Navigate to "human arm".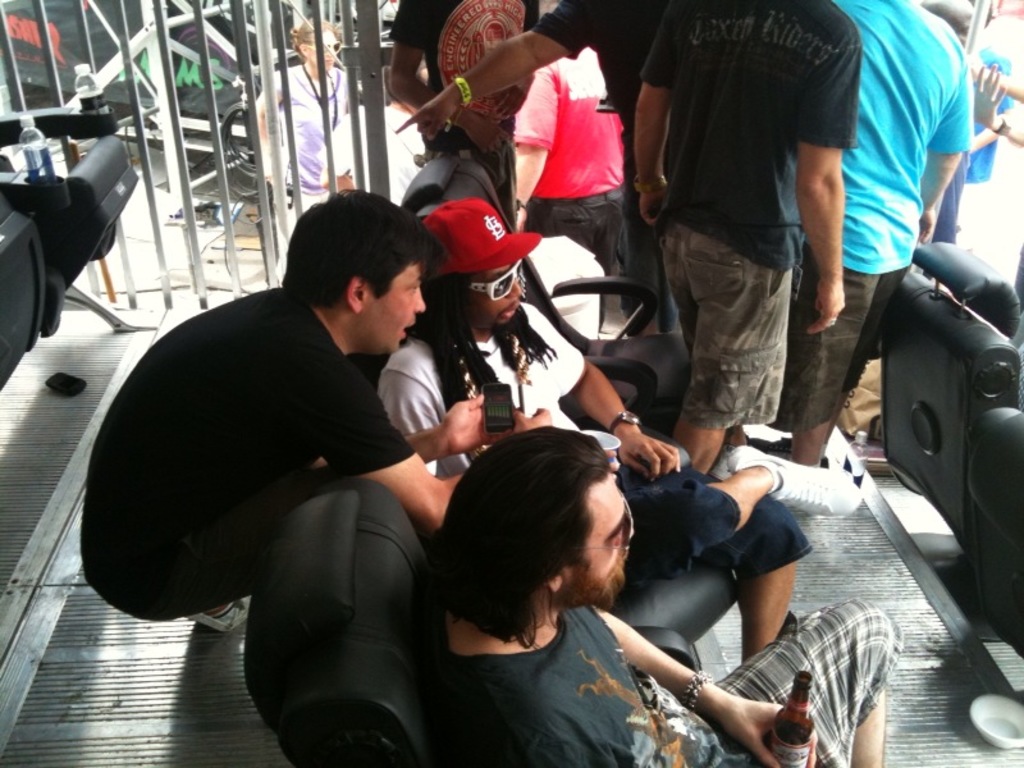
Navigation target: 384 0 511 157.
